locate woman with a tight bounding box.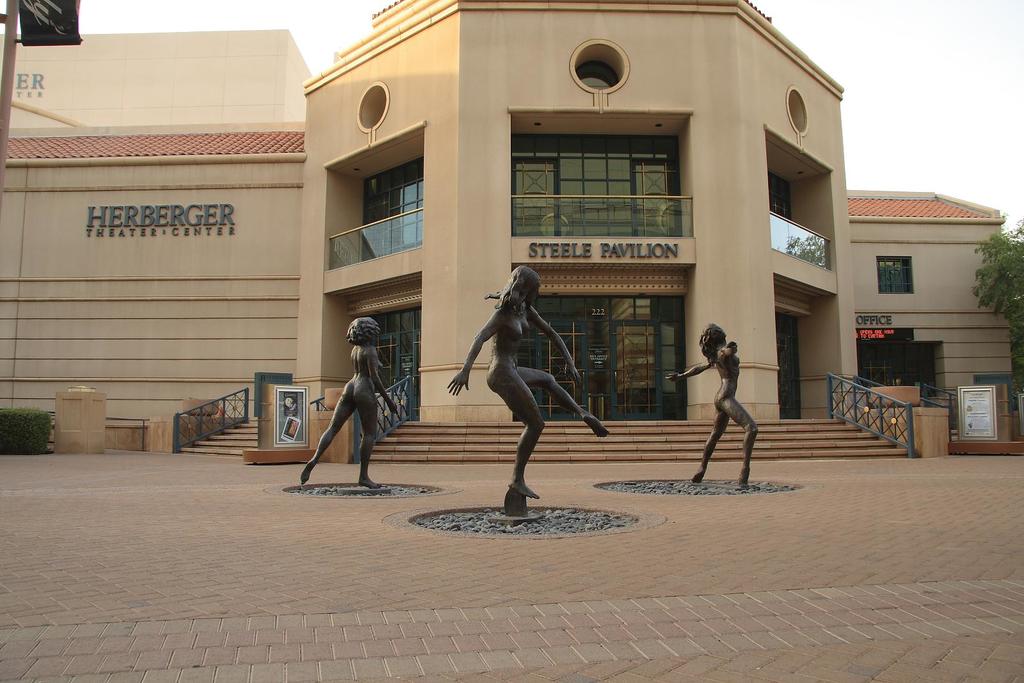
(left=300, top=316, right=399, bottom=489).
